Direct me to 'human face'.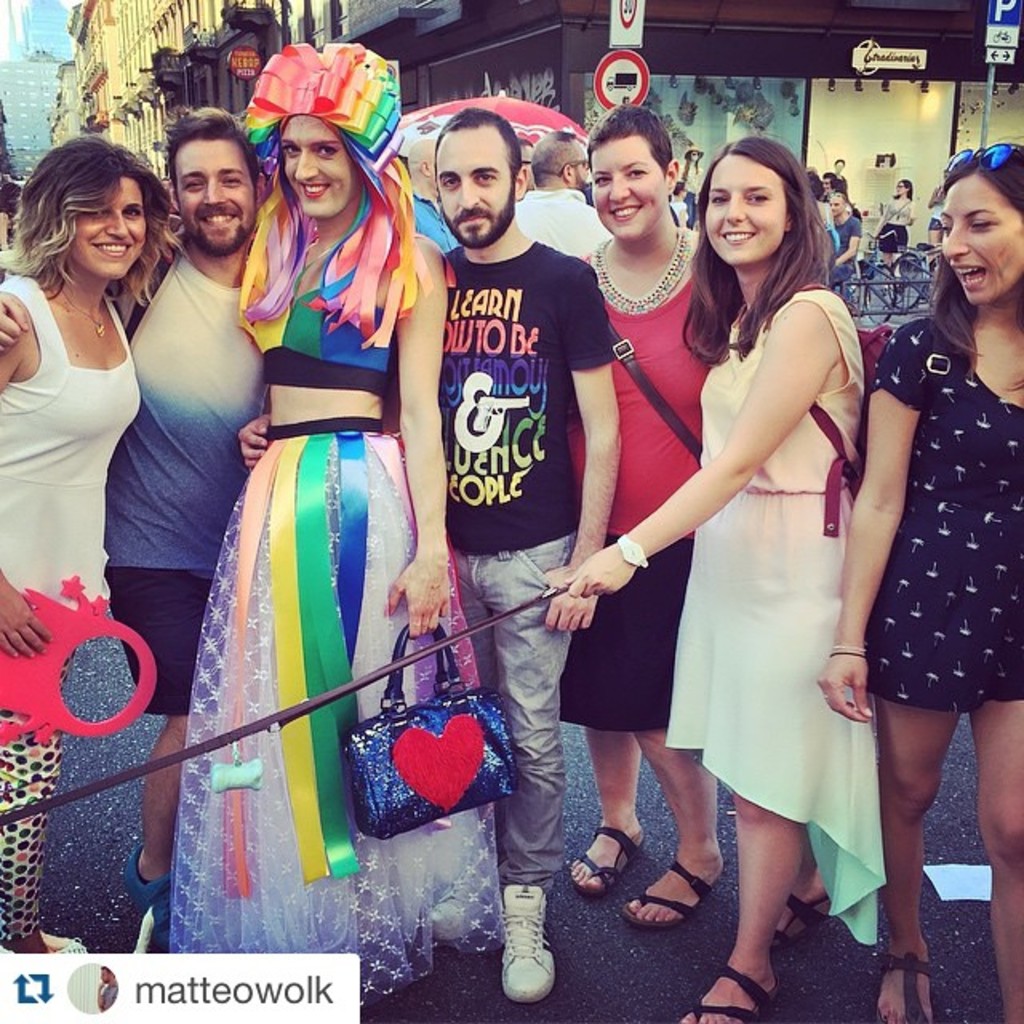
Direction: Rect(701, 162, 792, 266).
